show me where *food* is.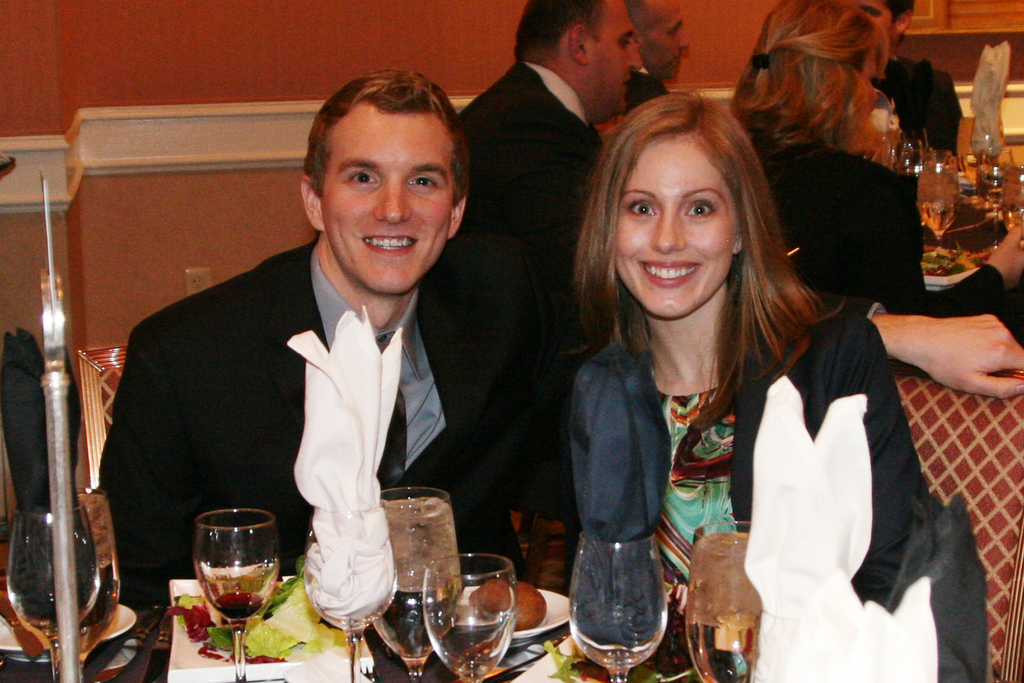
*food* is at (left=922, top=245, right=981, bottom=277).
